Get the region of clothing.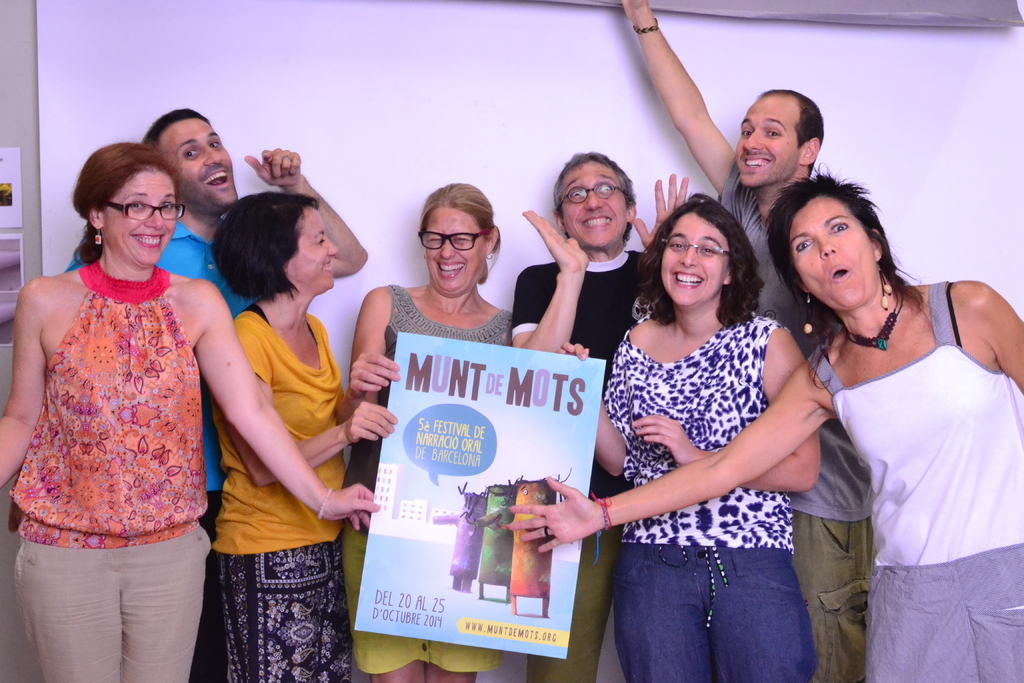
<region>505, 255, 646, 682</region>.
